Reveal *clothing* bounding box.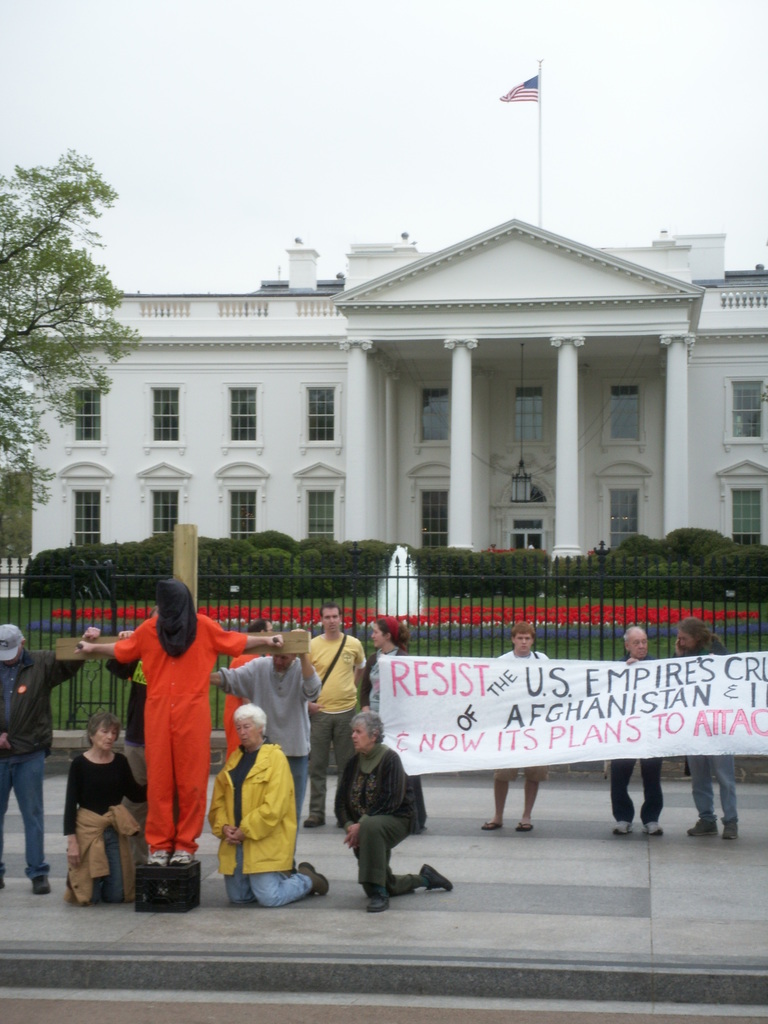
Revealed: select_region(491, 648, 550, 783).
